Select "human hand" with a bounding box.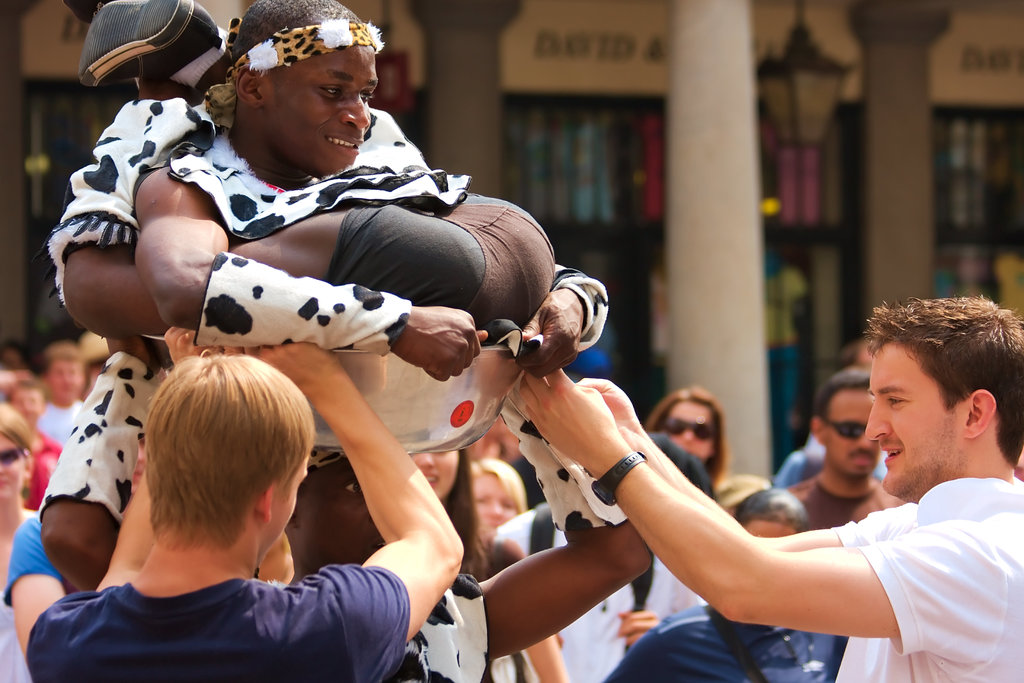
{"x1": 389, "y1": 293, "x2": 486, "y2": 377}.
